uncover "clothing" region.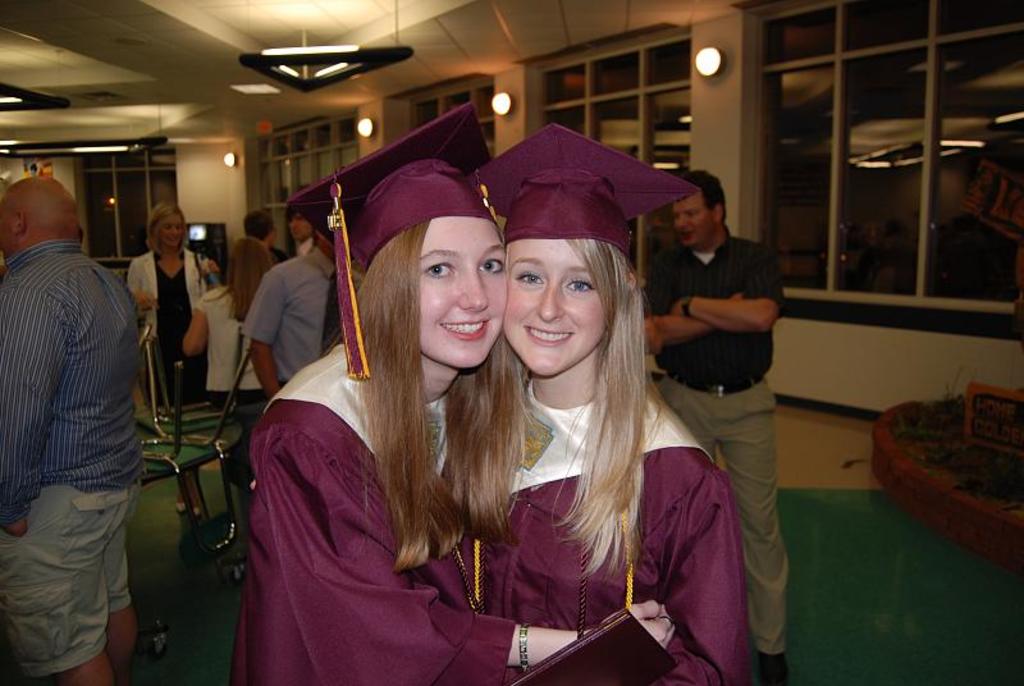
Uncovered: {"x1": 0, "y1": 239, "x2": 141, "y2": 681}.
